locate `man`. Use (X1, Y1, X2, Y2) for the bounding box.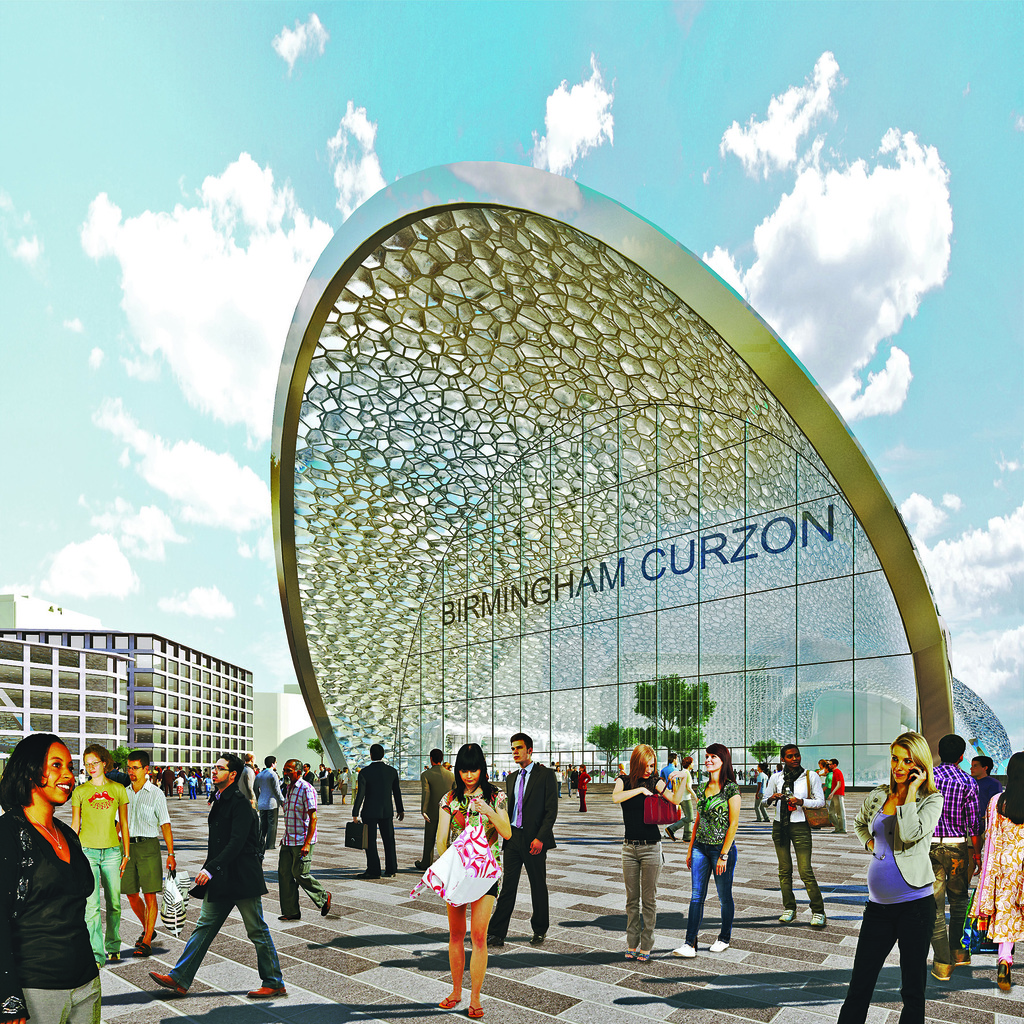
(123, 755, 175, 959).
